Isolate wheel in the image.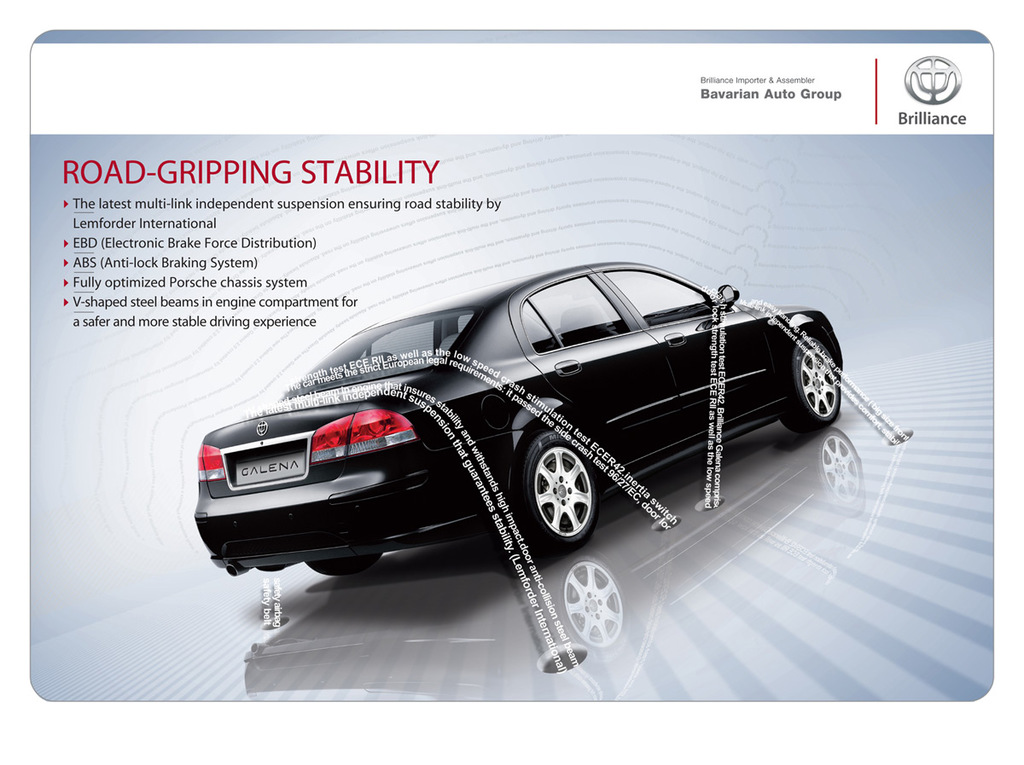
Isolated region: x1=304 y1=553 x2=385 y2=577.
